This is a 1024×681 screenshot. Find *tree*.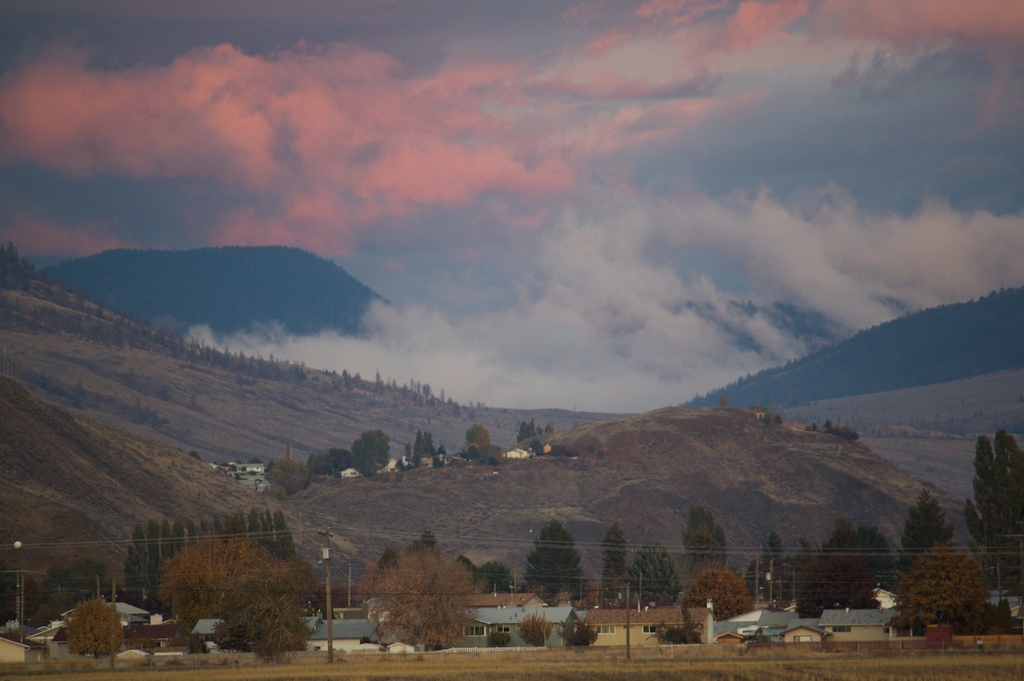
Bounding box: region(597, 524, 630, 602).
